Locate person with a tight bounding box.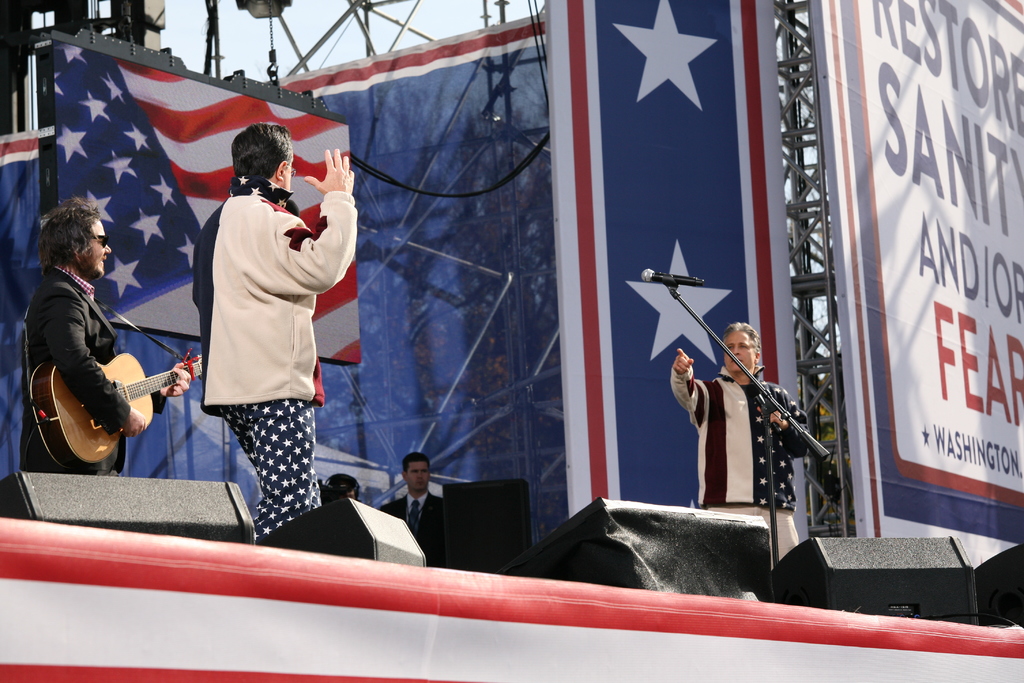
detection(22, 190, 193, 477).
